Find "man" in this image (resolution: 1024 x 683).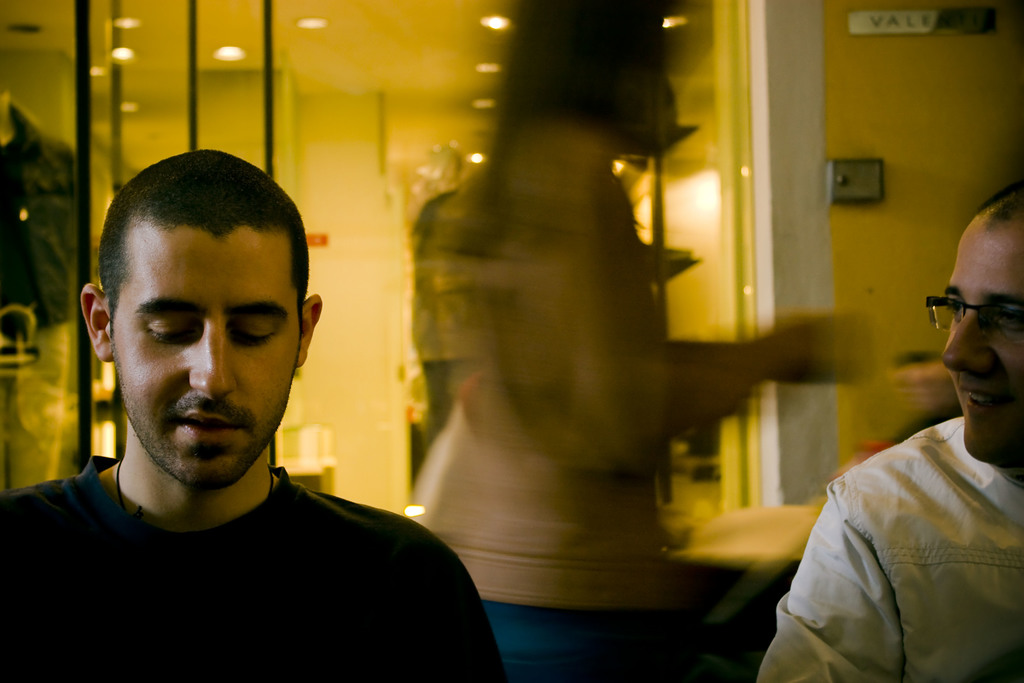
0:150:508:682.
